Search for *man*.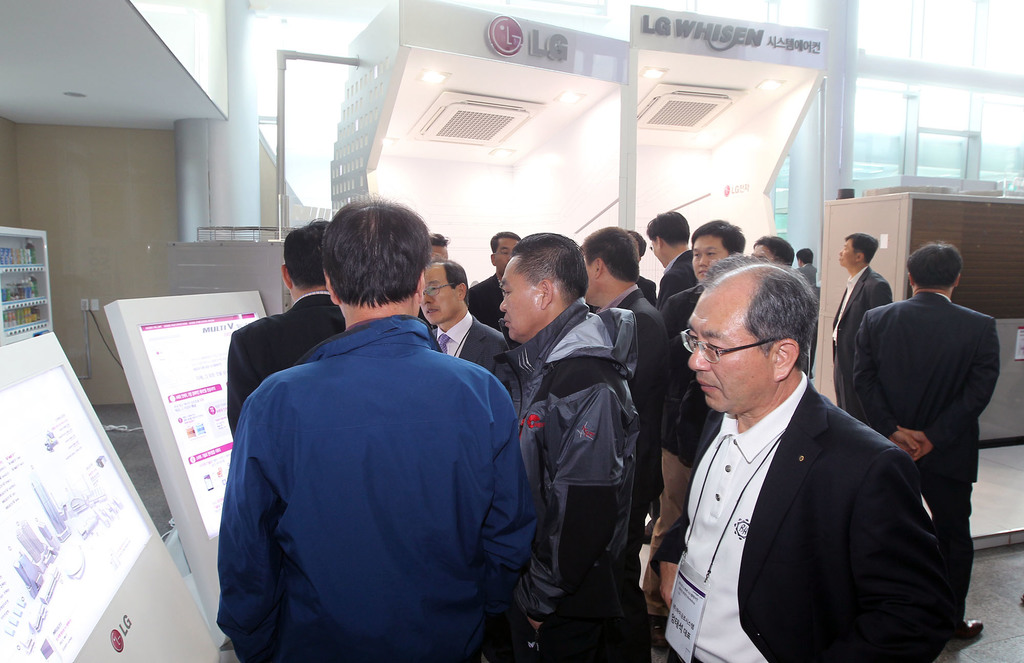
Found at bbox(647, 249, 946, 662).
